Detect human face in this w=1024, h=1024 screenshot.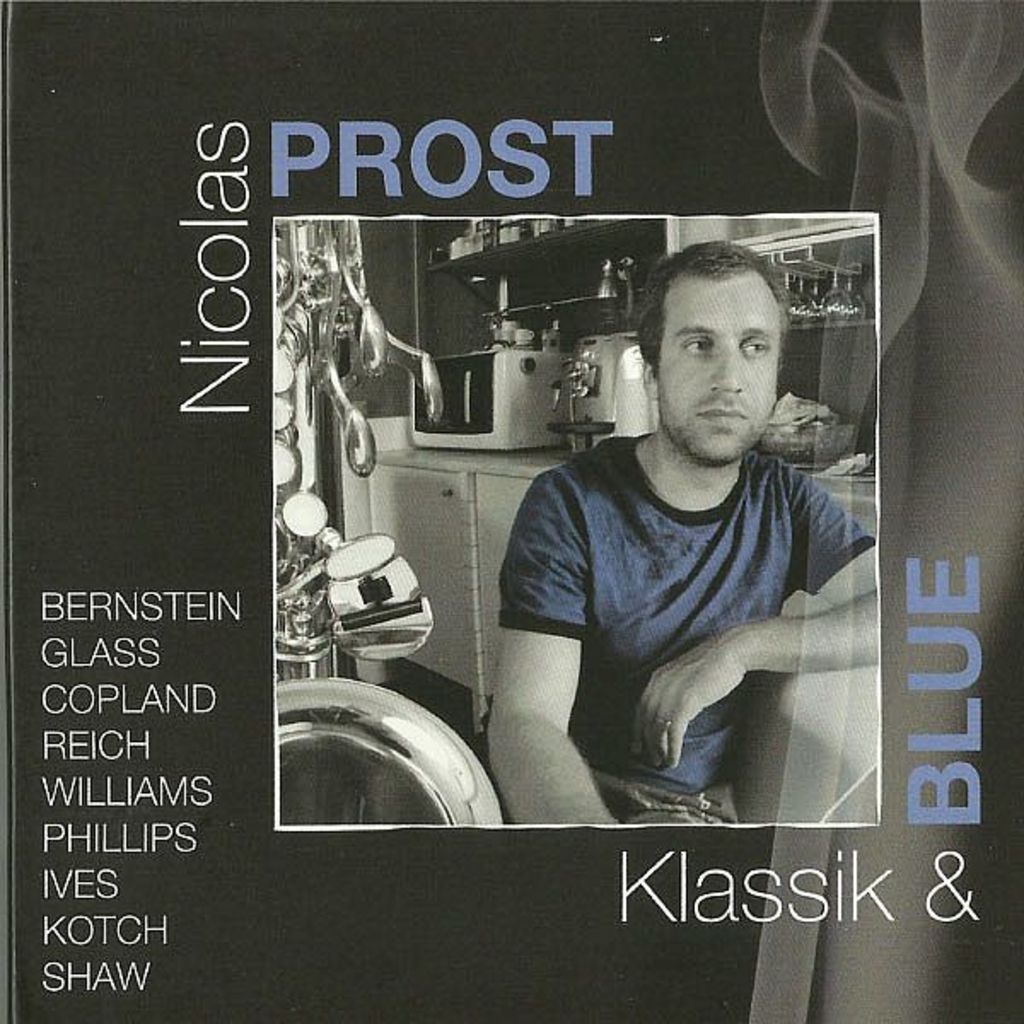
Detection: <region>666, 275, 782, 468</region>.
